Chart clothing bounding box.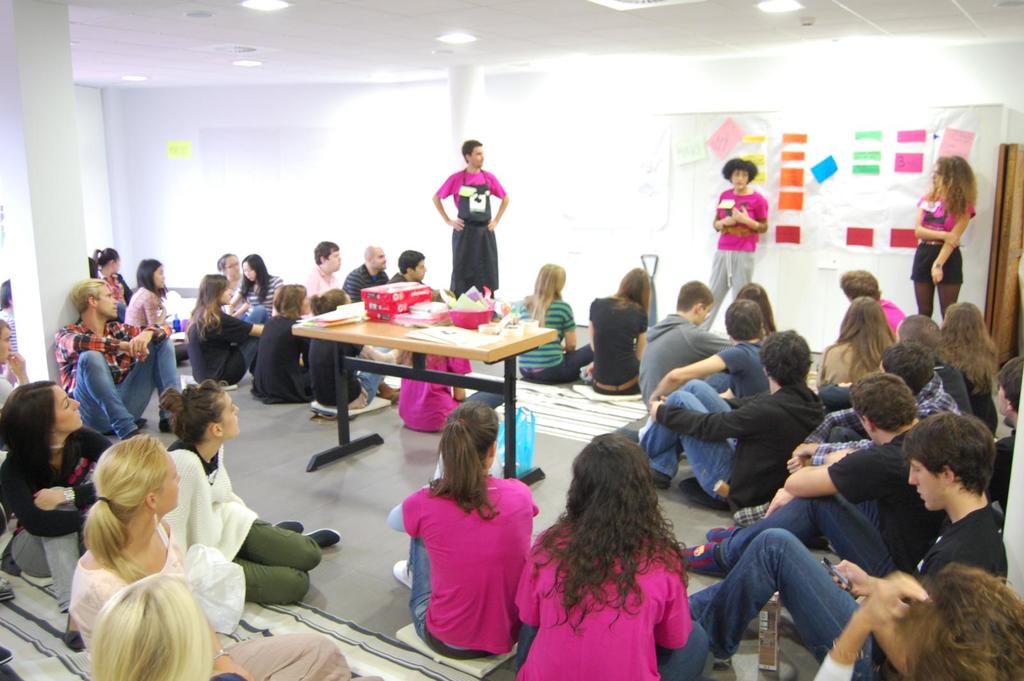
Charted: bbox=[723, 336, 766, 403].
